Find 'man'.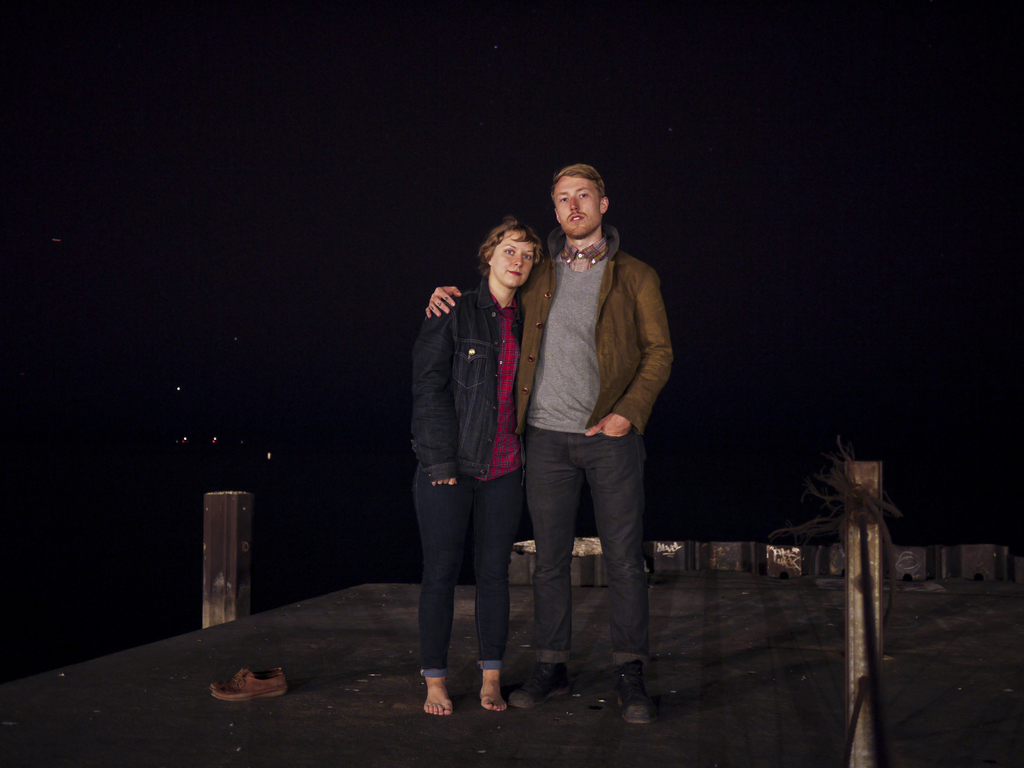
449,194,645,707.
